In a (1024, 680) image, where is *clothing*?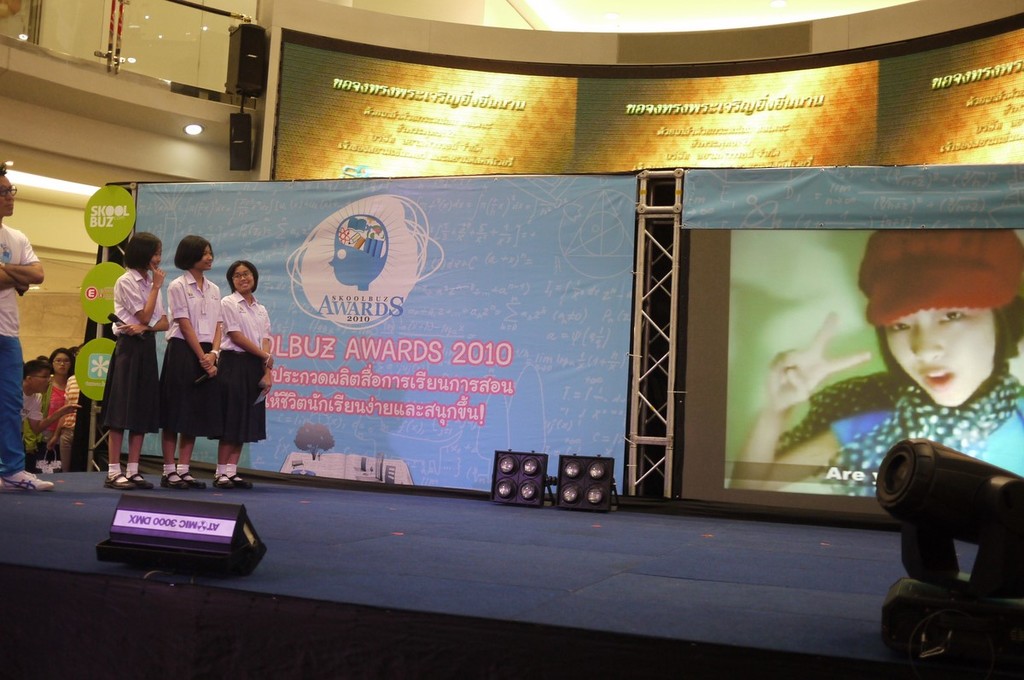
detection(41, 383, 63, 461).
